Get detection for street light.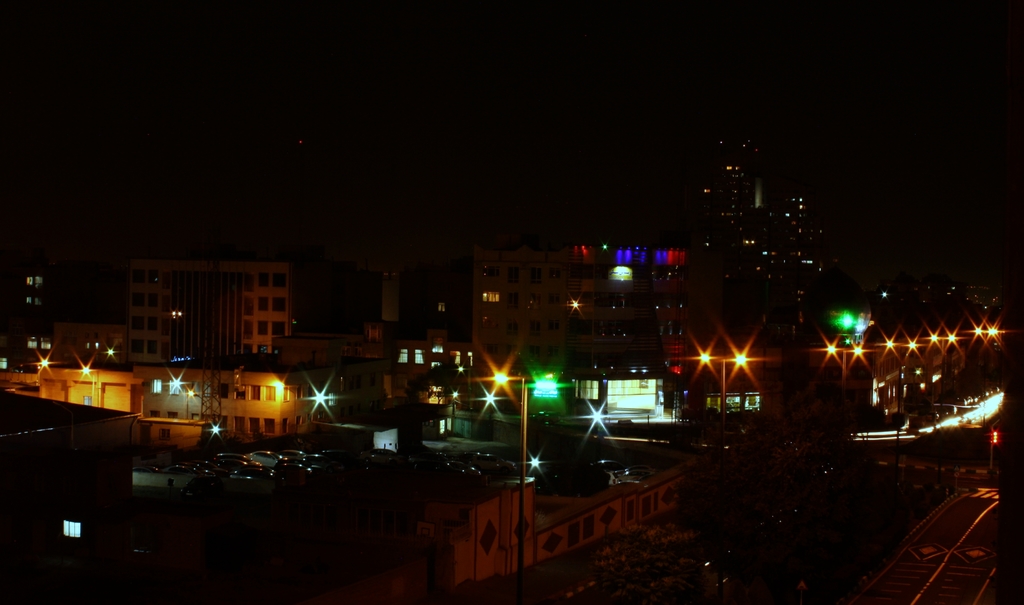
Detection: region(486, 373, 563, 570).
